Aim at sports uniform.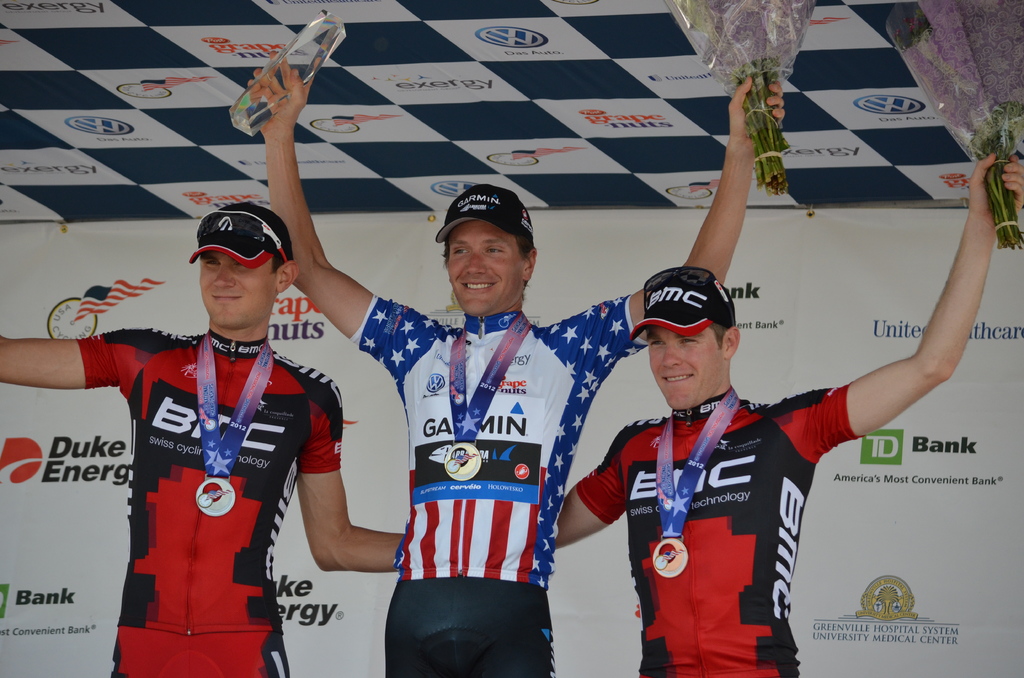
Aimed at {"x1": 349, "y1": 179, "x2": 656, "y2": 677}.
